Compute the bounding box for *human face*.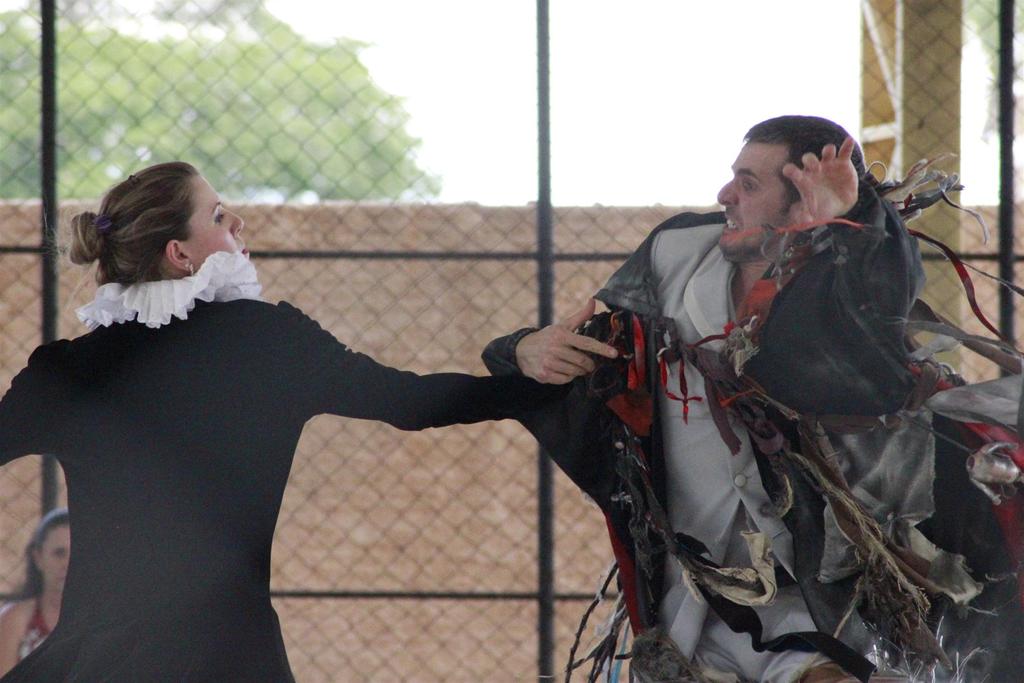
(x1=179, y1=176, x2=245, y2=270).
